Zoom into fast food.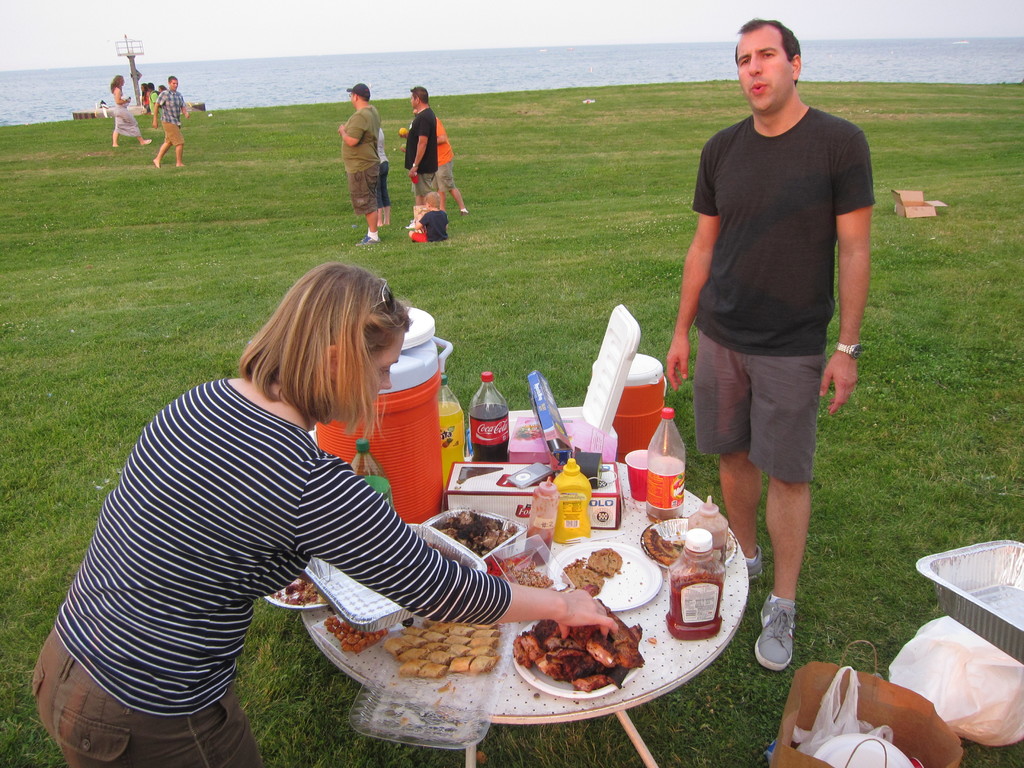
Zoom target: [left=387, top=621, right=483, bottom=684].
